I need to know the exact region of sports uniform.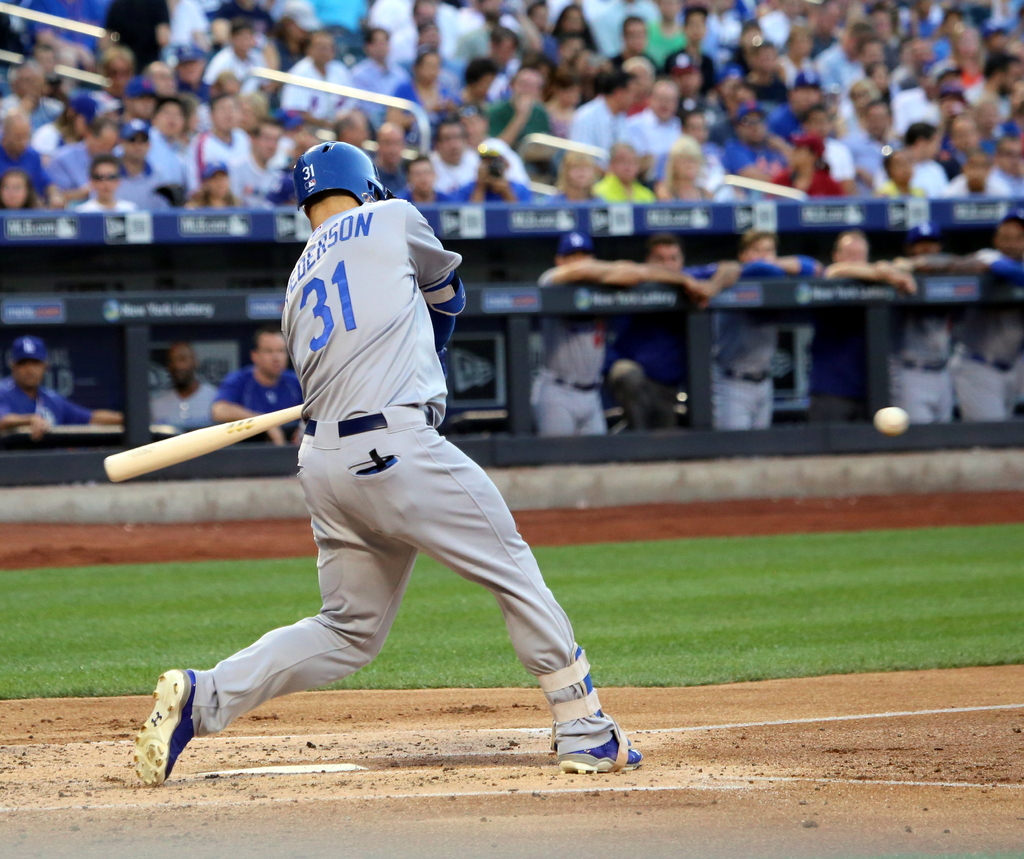
Region: [151,382,225,430].
